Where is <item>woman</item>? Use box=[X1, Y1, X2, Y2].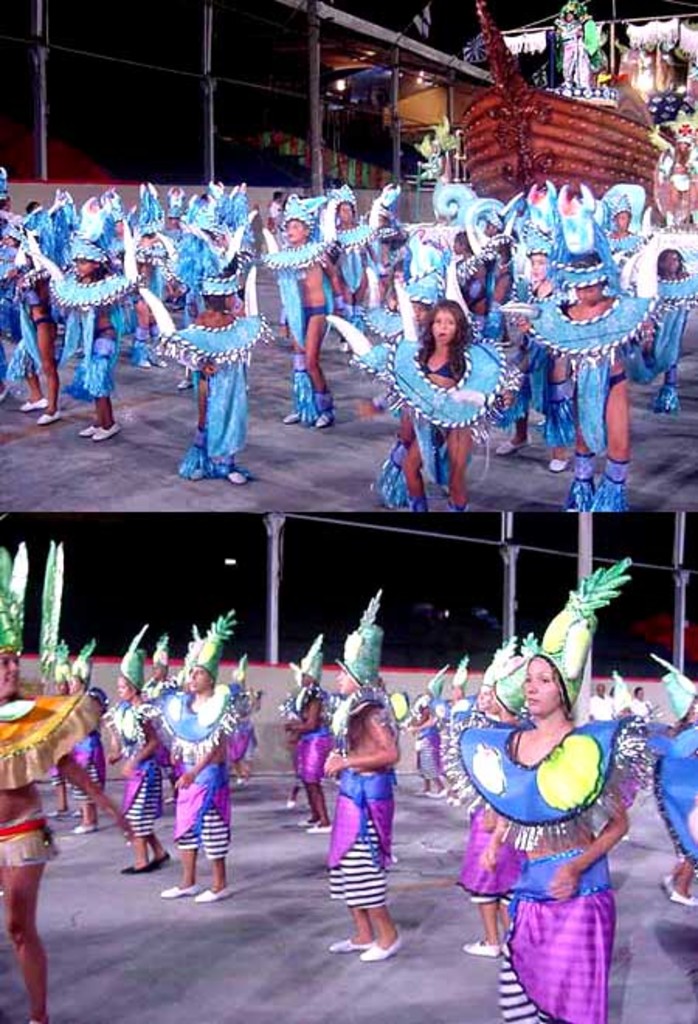
box=[47, 649, 76, 810].
